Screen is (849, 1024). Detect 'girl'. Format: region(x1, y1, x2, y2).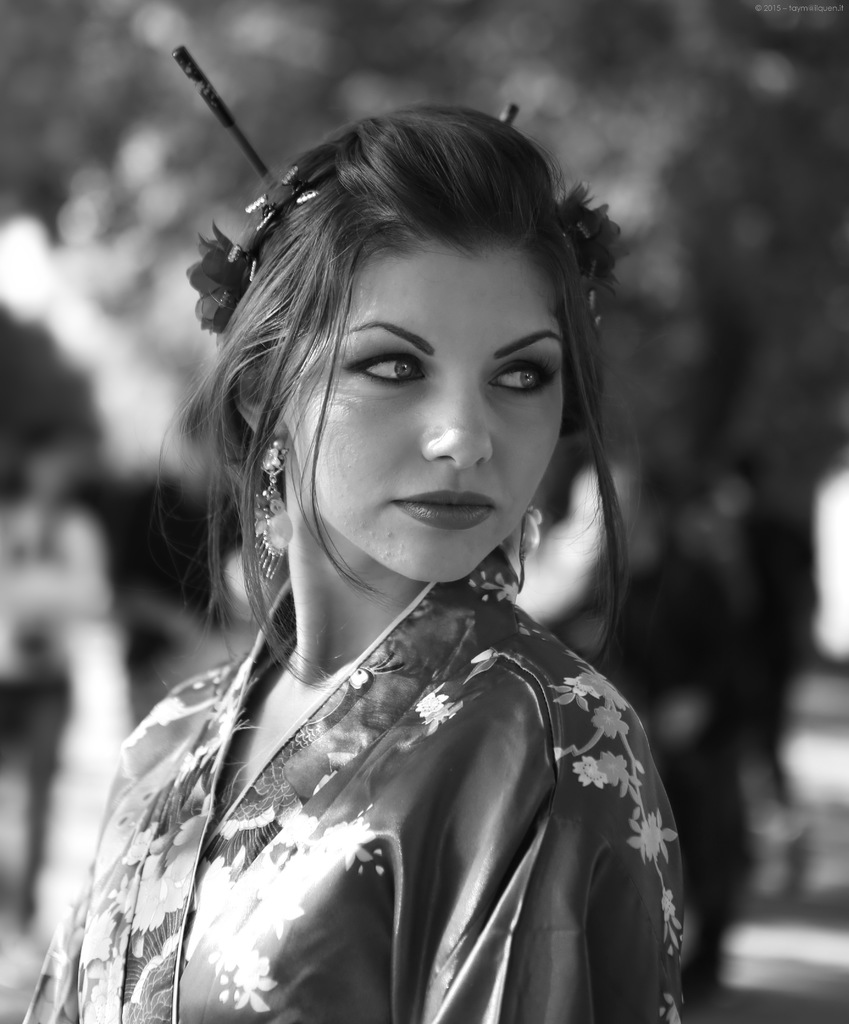
region(15, 26, 697, 1023).
